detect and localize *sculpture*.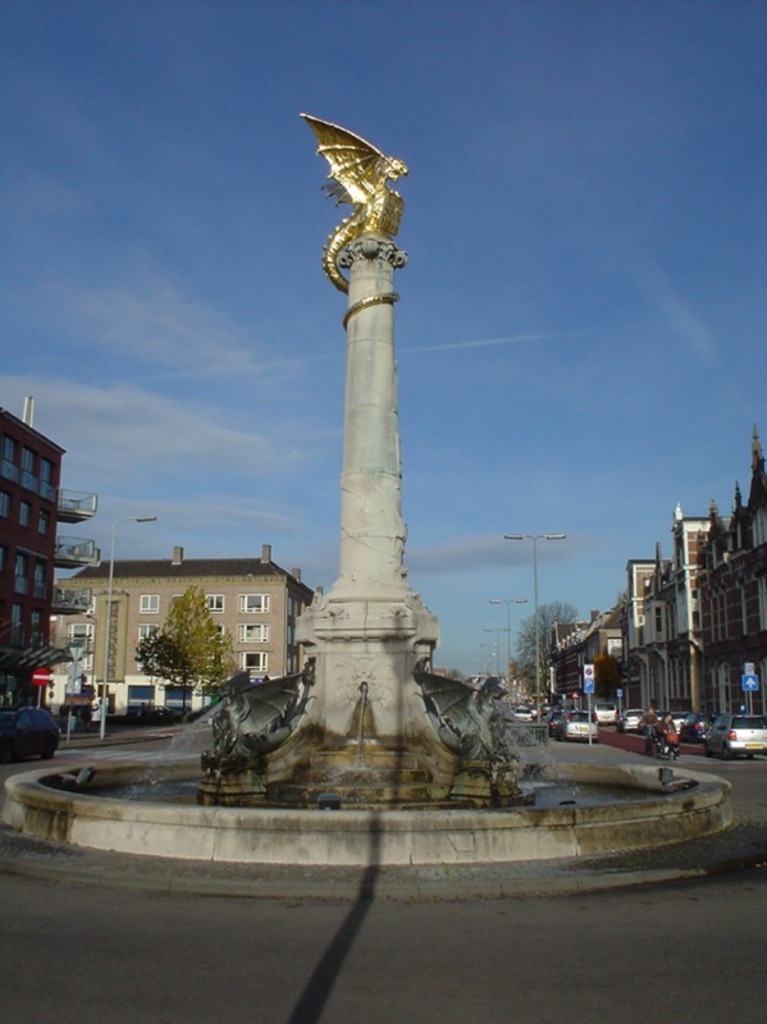
Localized at bbox=(182, 32, 569, 841).
